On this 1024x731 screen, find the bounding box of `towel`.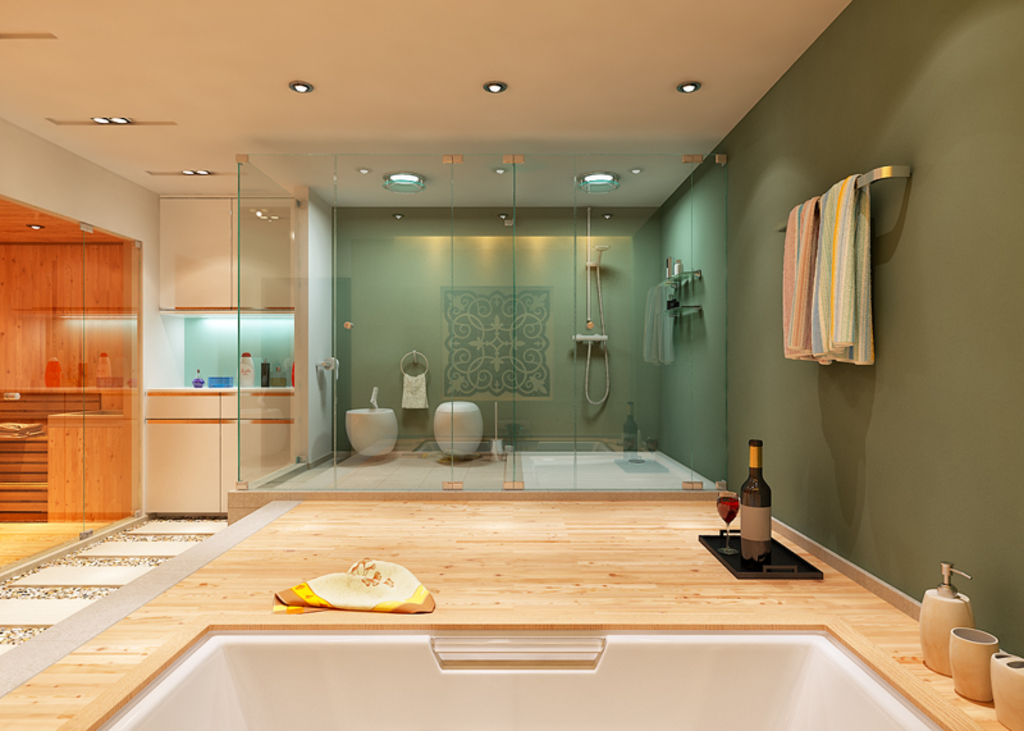
Bounding box: region(812, 174, 878, 366).
